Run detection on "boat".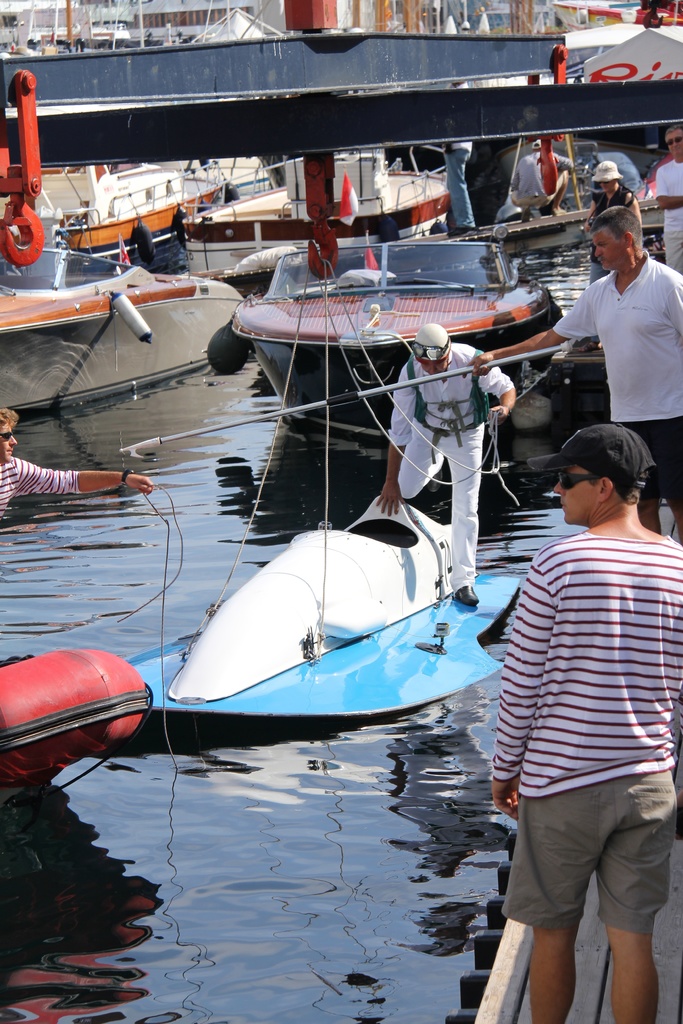
Result: {"x1": 23, "y1": 152, "x2": 268, "y2": 250}.
